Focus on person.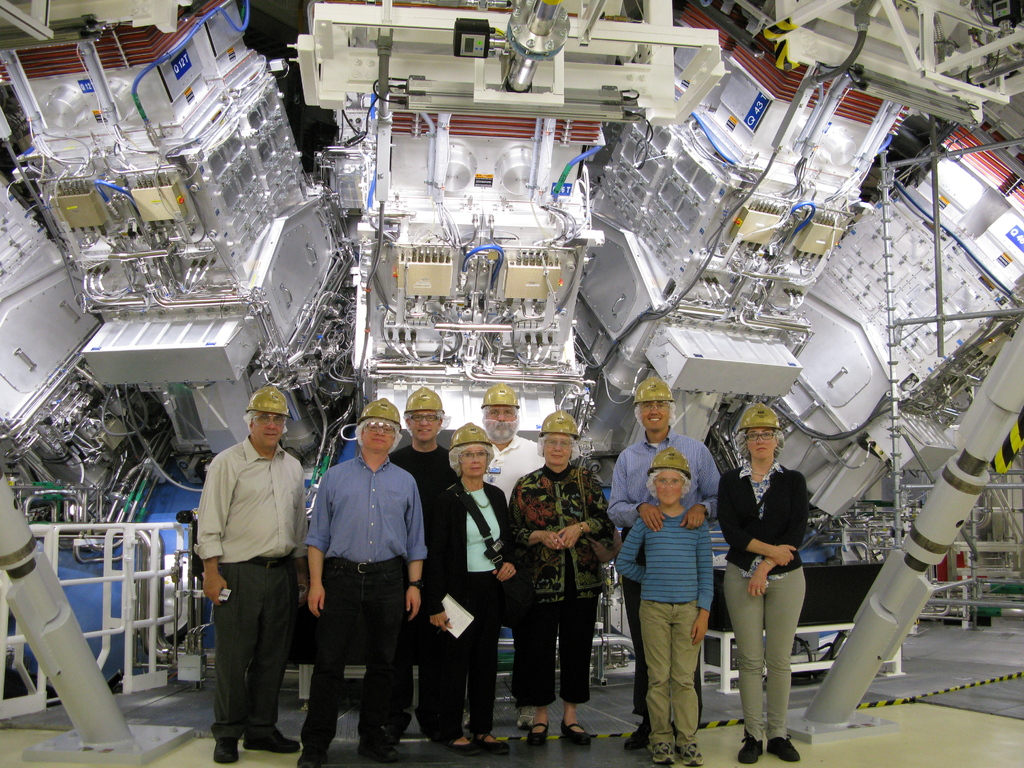
Focused at select_region(611, 447, 717, 765).
